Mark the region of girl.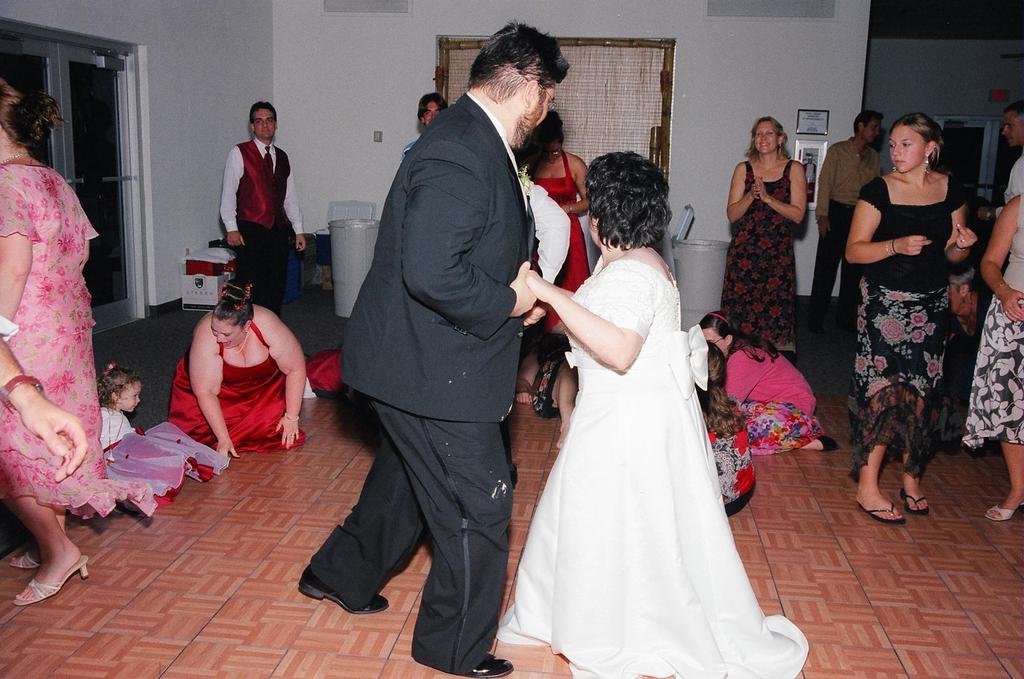
Region: [x1=844, y1=113, x2=969, y2=519].
